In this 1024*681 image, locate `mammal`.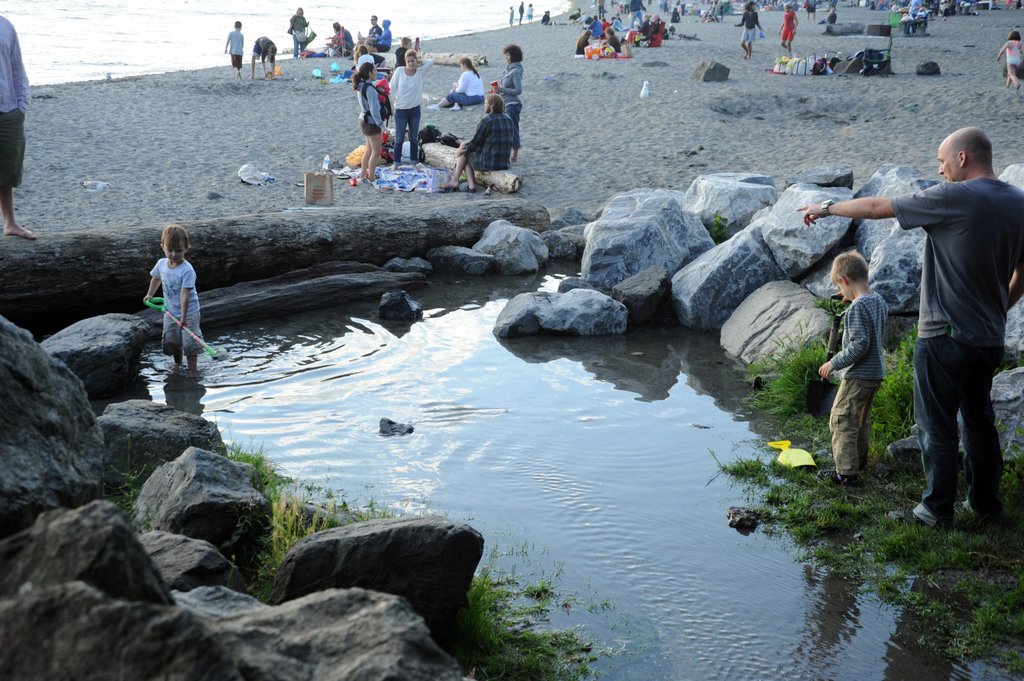
Bounding box: x1=700 y1=0 x2=719 y2=24.
